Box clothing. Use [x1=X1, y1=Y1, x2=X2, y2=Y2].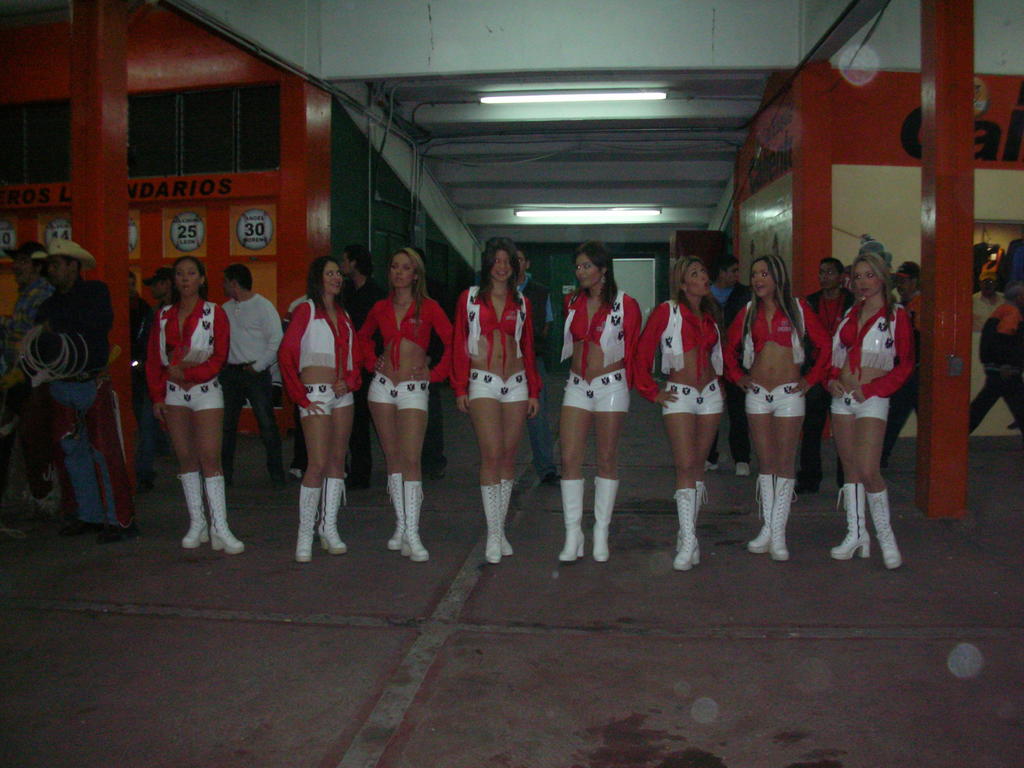
[x1=12, y1=282, x2=50, y2=325].
